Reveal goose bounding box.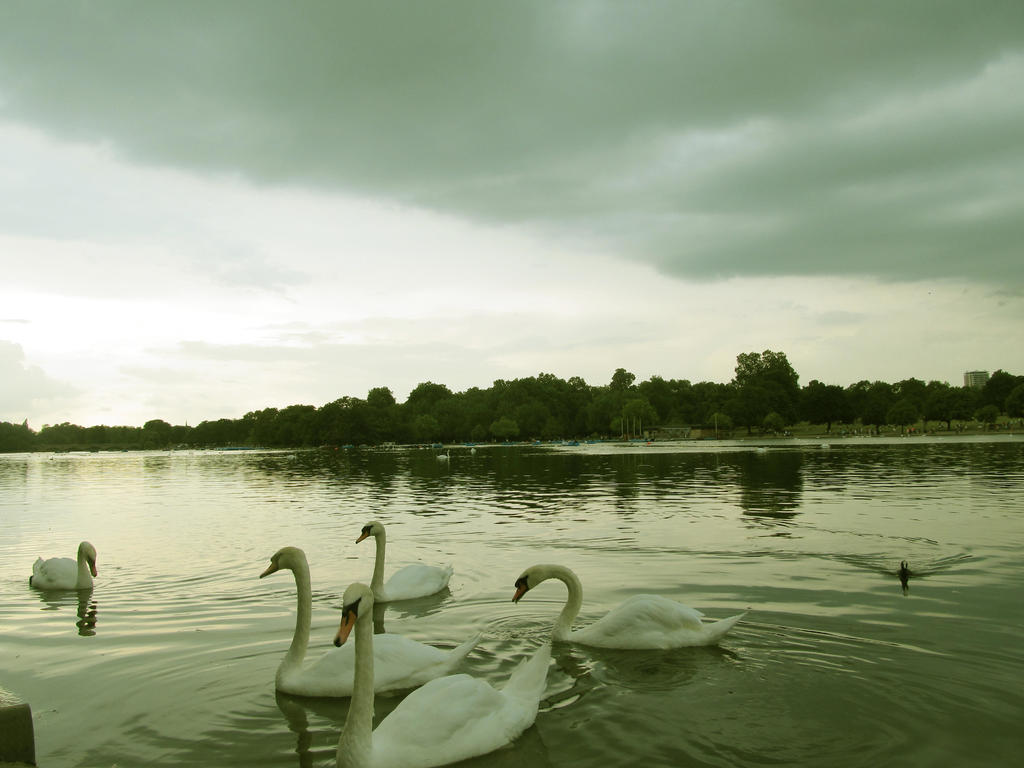
Revealed: <region>329, 575, 556, 767</region>.
